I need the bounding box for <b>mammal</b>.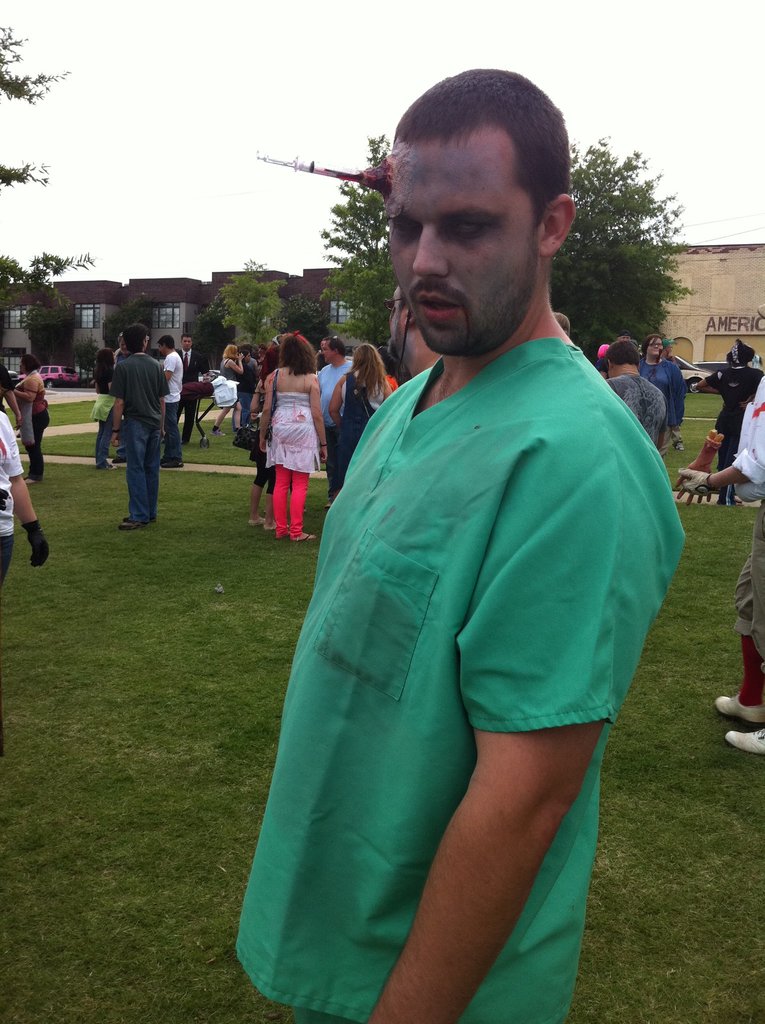
Here it is: <box>553,314,569,339</box>.
